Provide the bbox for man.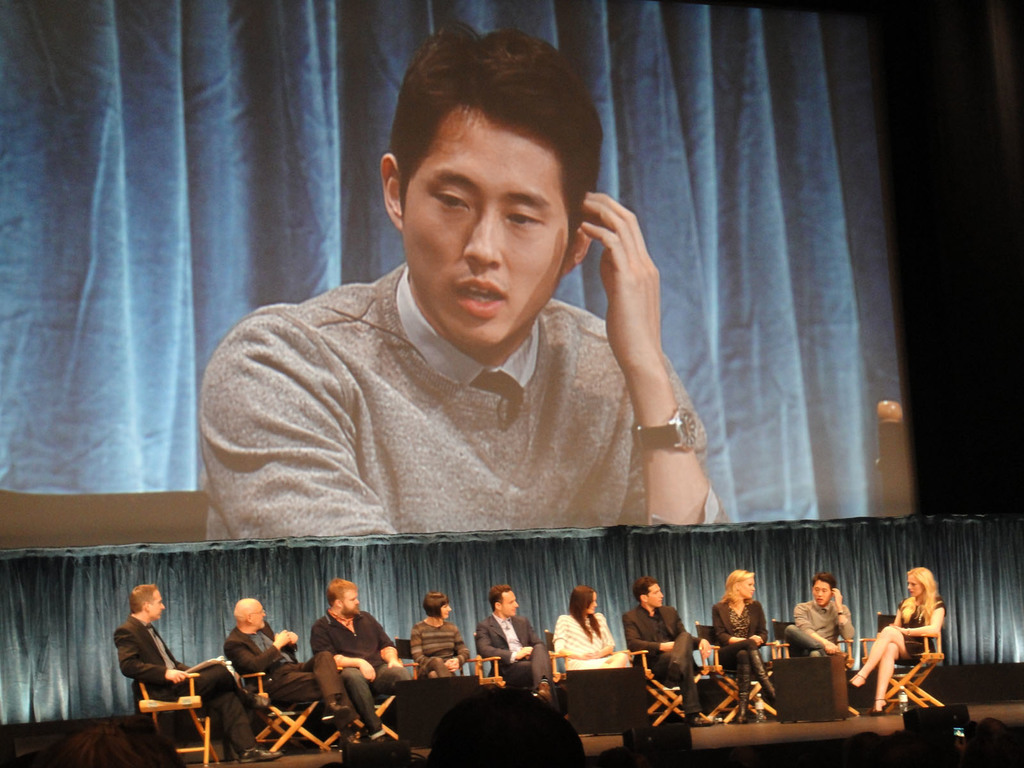
select_region(221, 597, 360, 744).
